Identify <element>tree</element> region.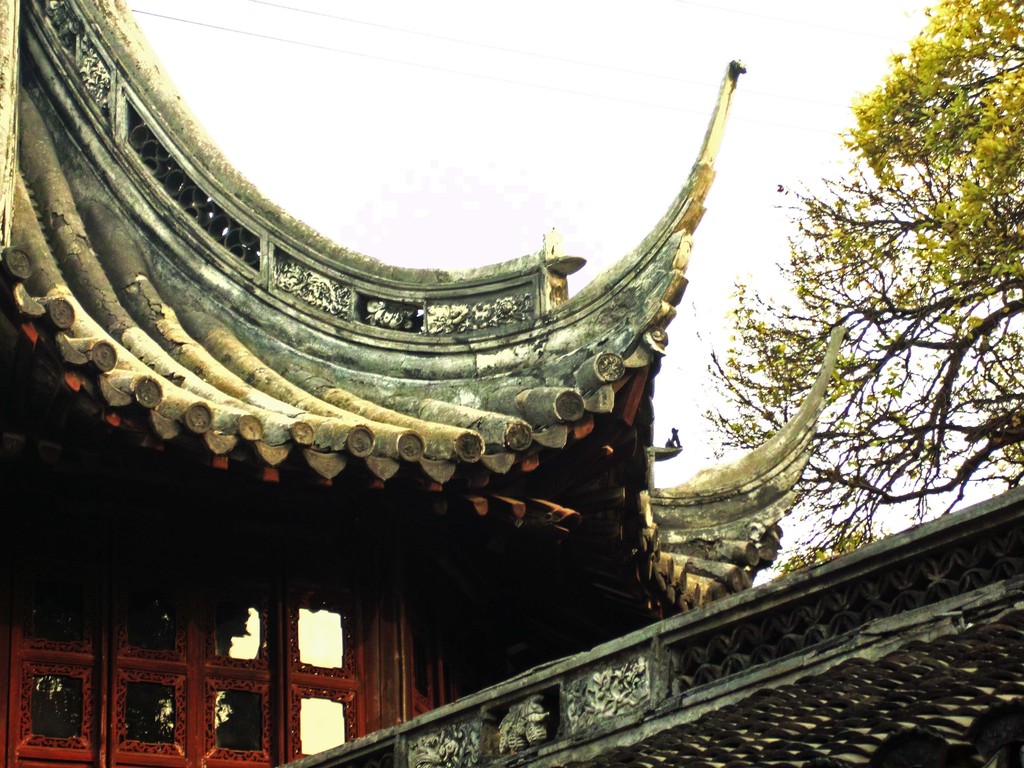
Region: rect(758, 0, 1004, 617).
